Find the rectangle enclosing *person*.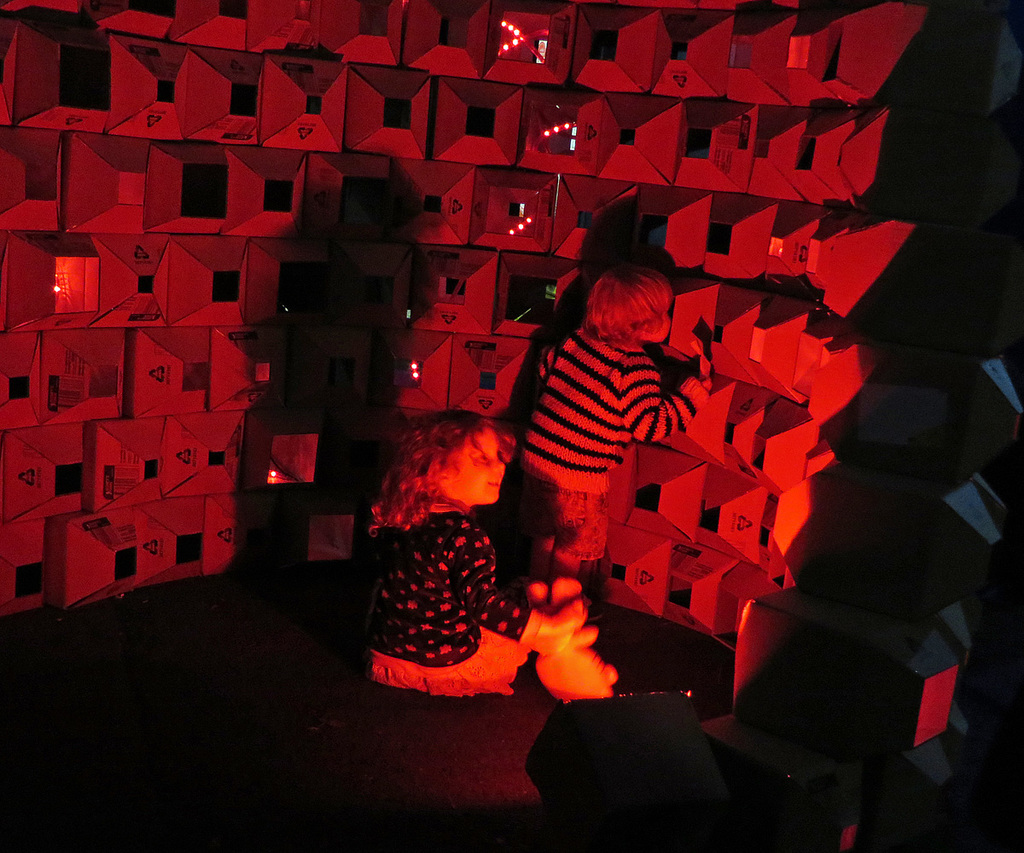
select_region(350, 383, 548, 710).
